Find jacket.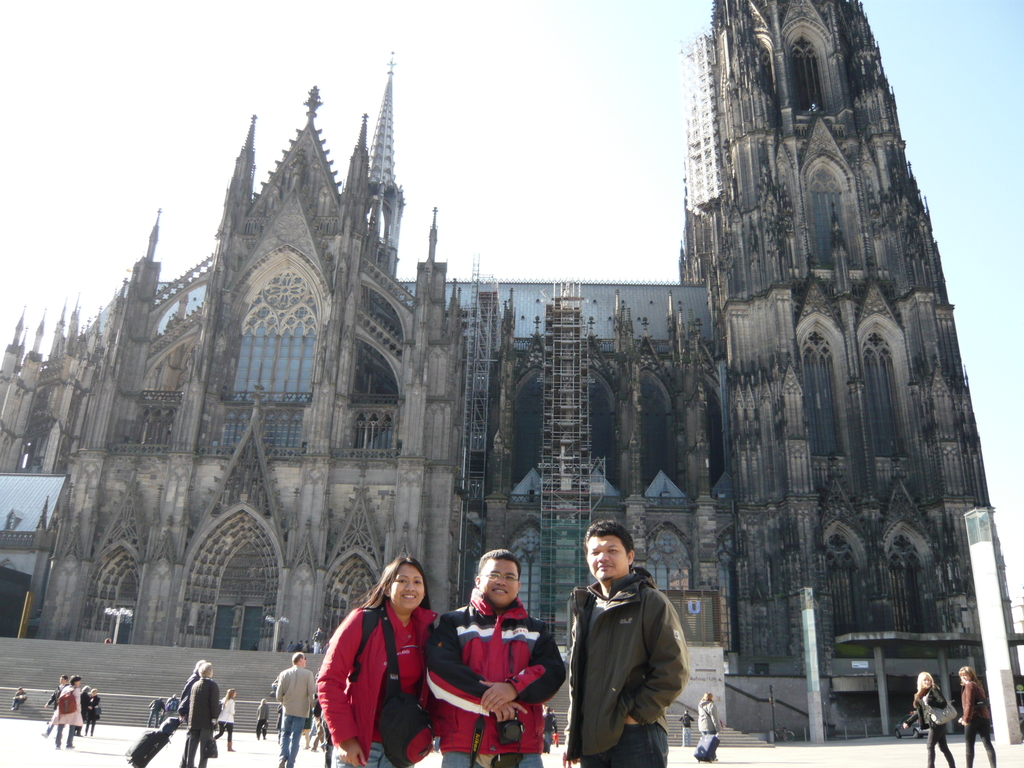
bbox=[420, 587, 570, 754].
